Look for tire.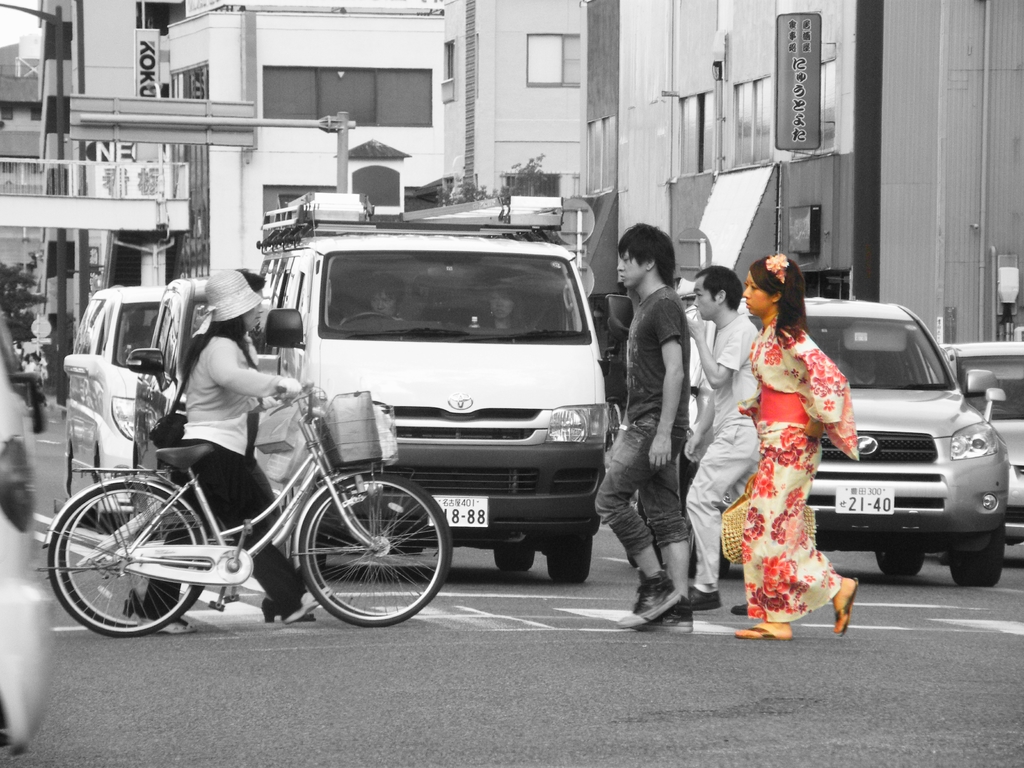
Found: bbox=[316, 534, 333, 579].
